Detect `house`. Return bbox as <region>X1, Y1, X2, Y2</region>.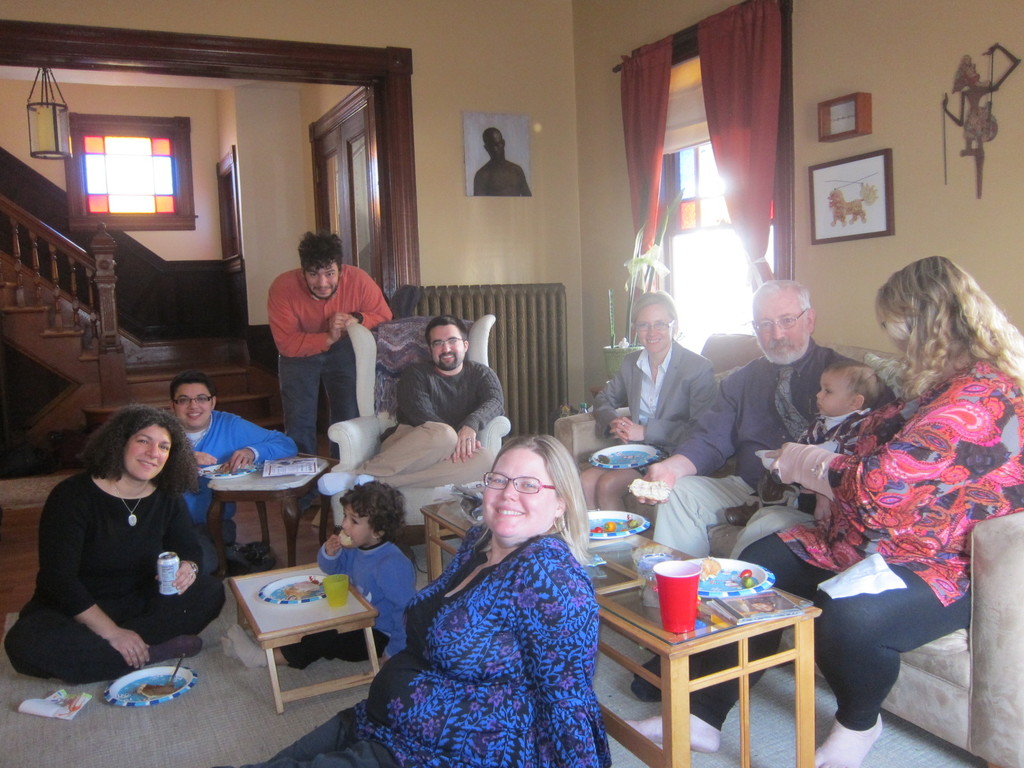
<region>0, 0, 1023, 767</region>.
